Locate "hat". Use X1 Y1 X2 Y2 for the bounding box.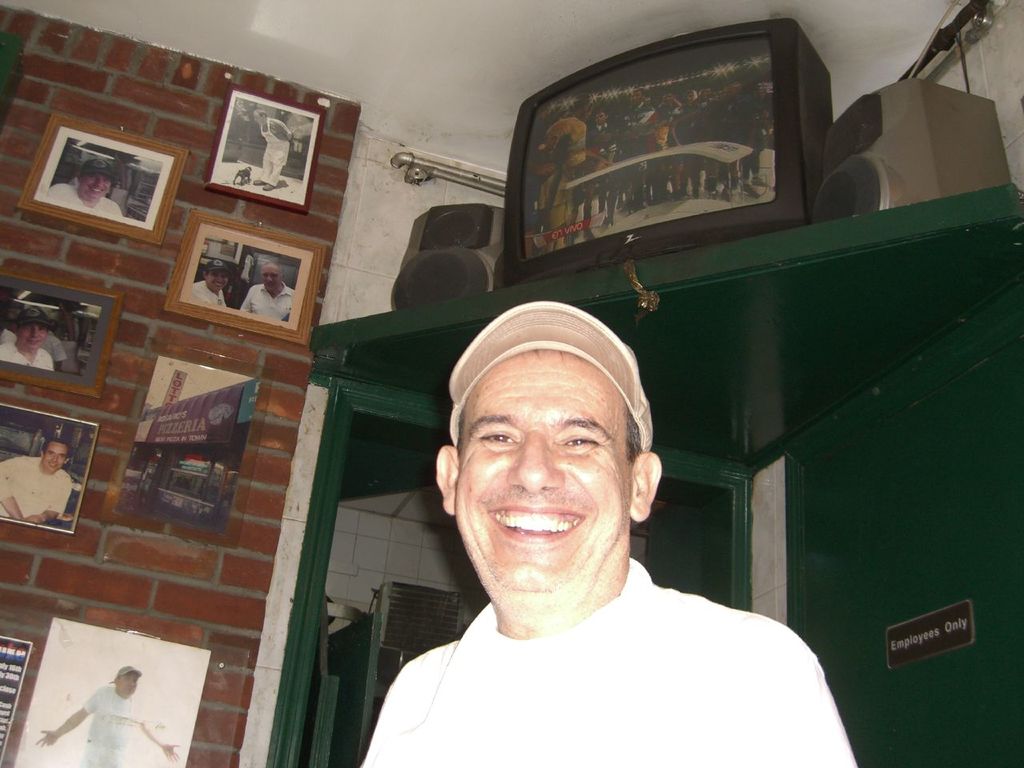
74 158 118 186.
